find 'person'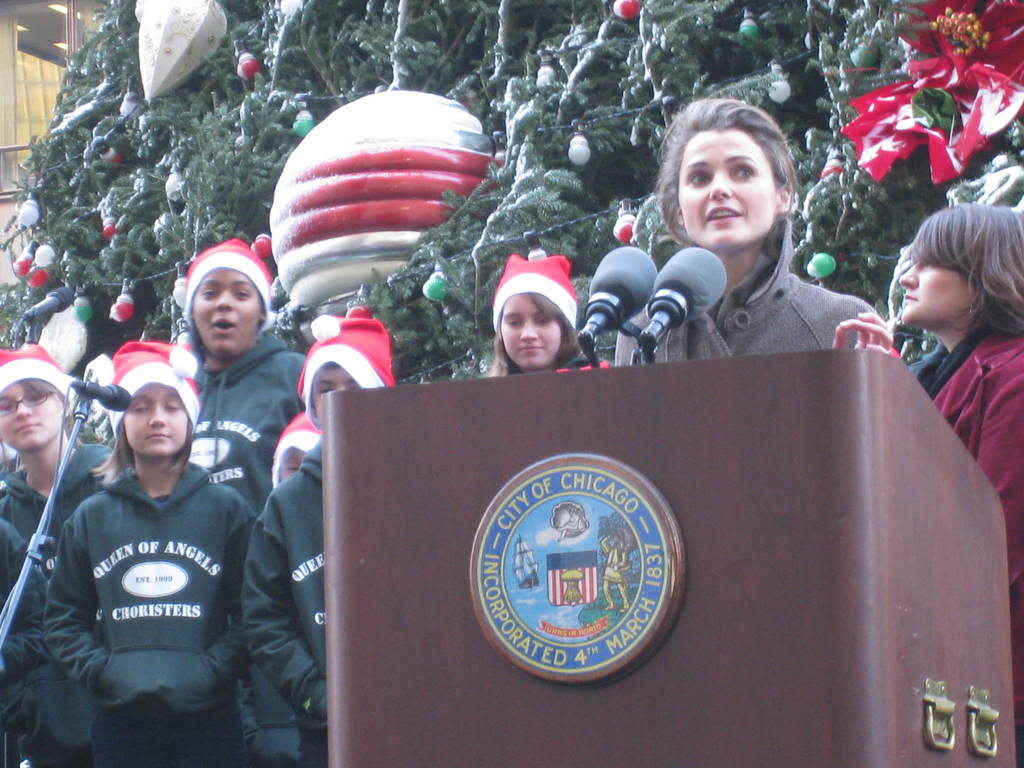
[485, 254, 597, 378]
